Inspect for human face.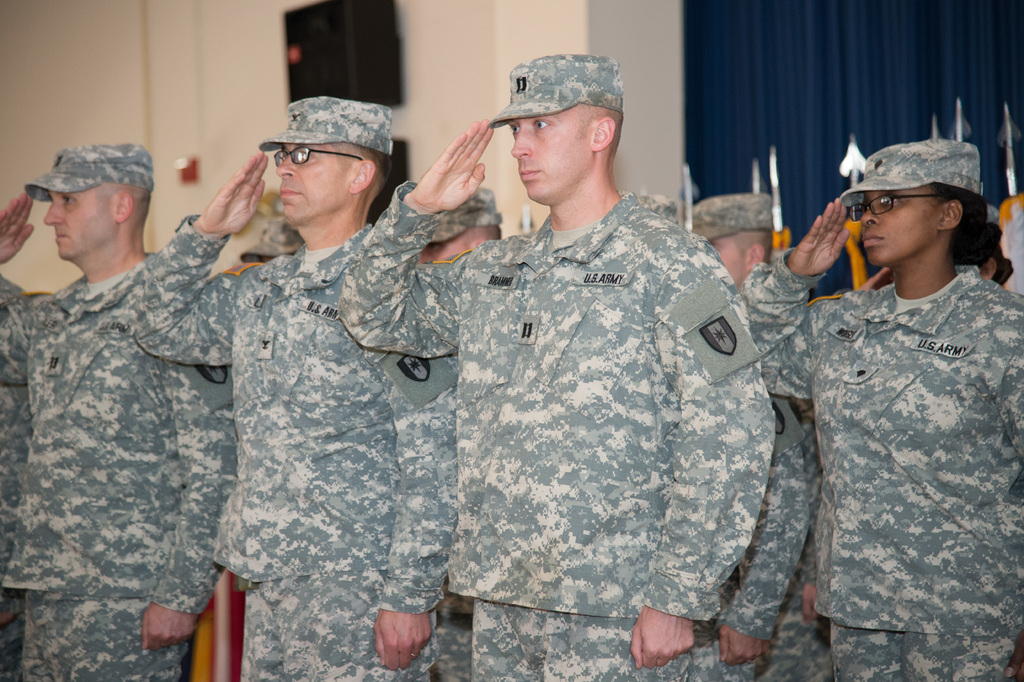
Inspection: [421, 235, 475, 262].
